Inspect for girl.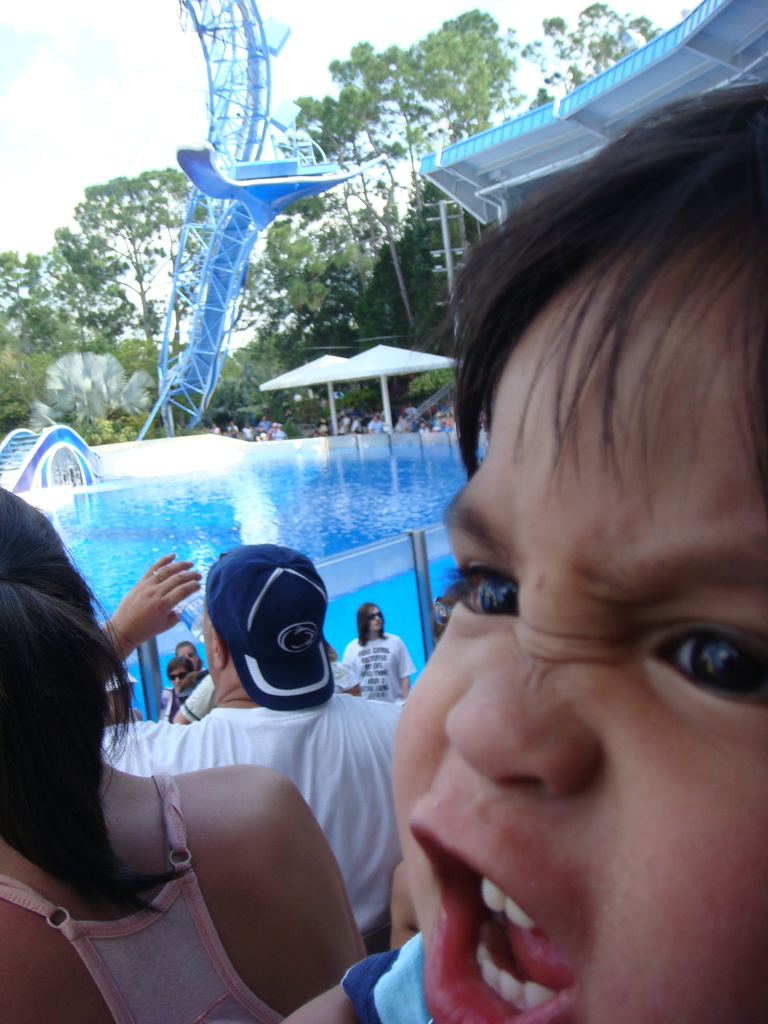
Inspection: pyautogui.locateOnScreen(337, 596, 423, 700).
